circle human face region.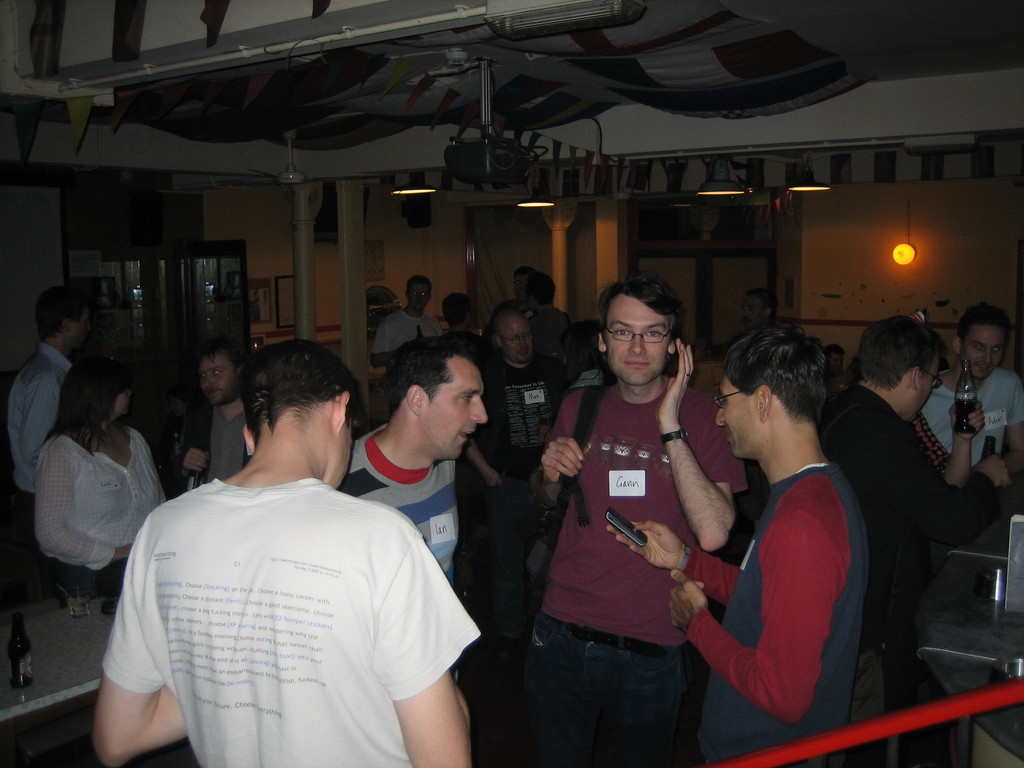
Region: bbox(964, 319, 1008, 379).
